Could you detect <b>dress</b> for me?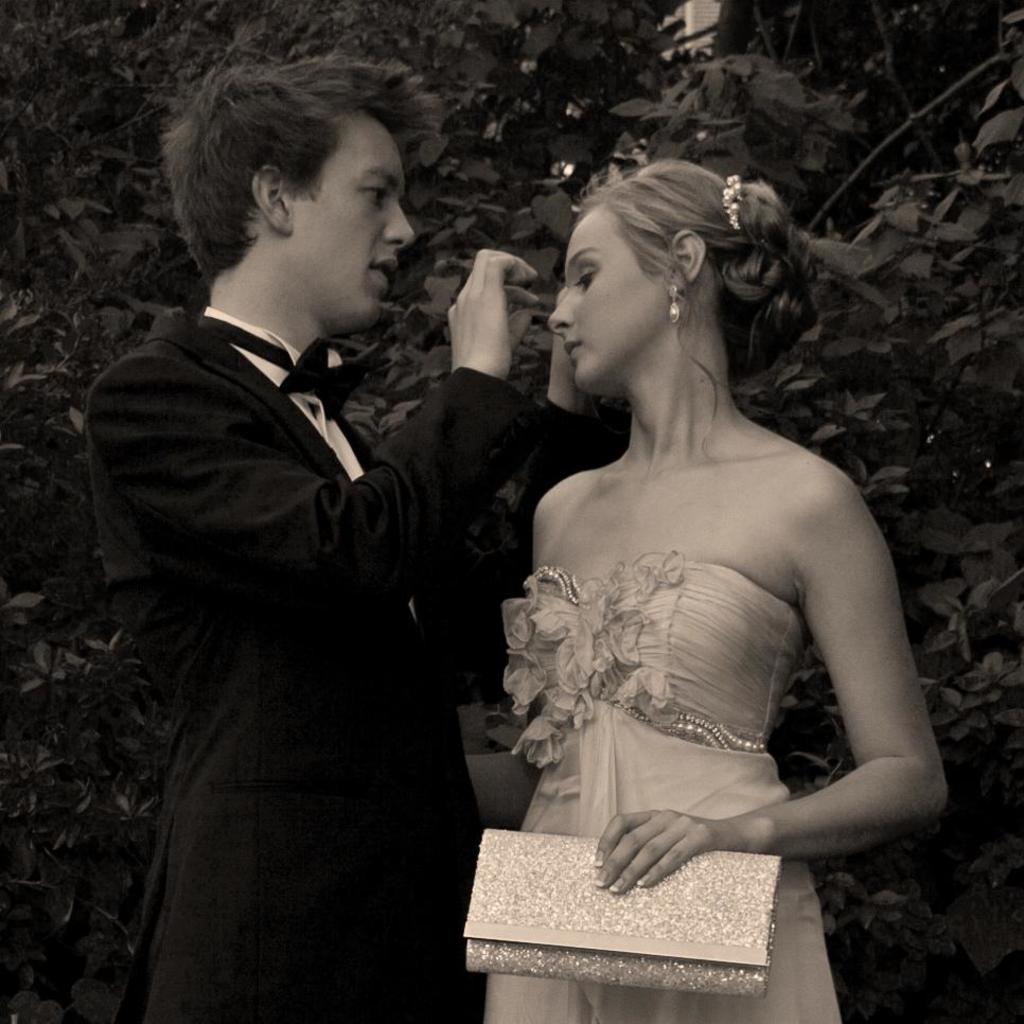
Detection result: locate(482, 551, 844, 1023).
